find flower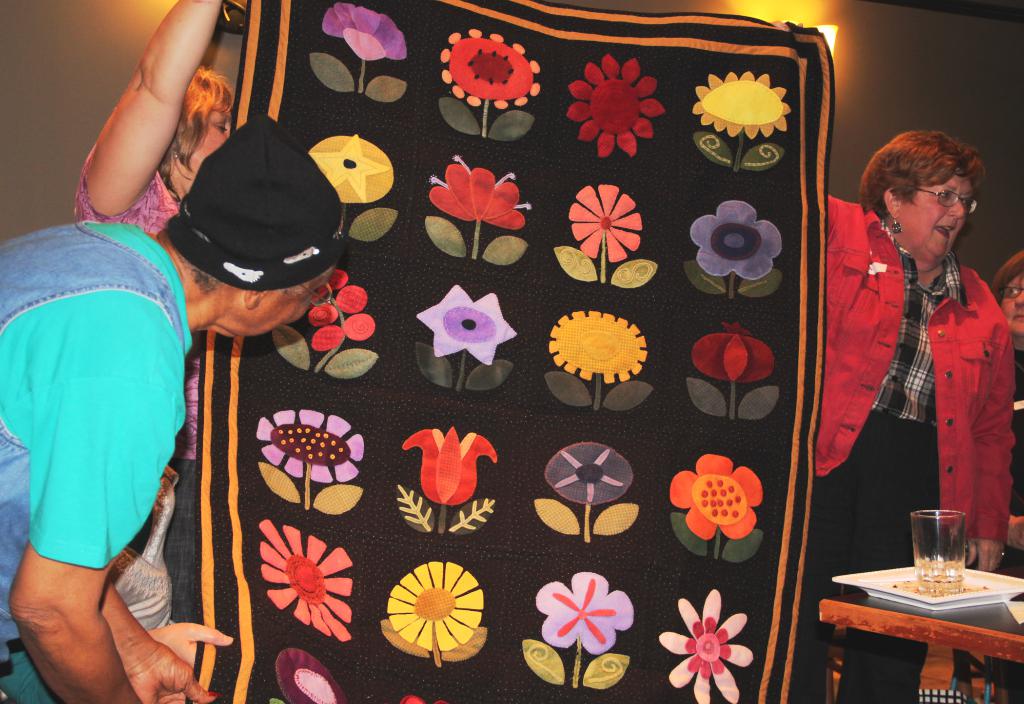
crop(324, 0, 403, 64)
